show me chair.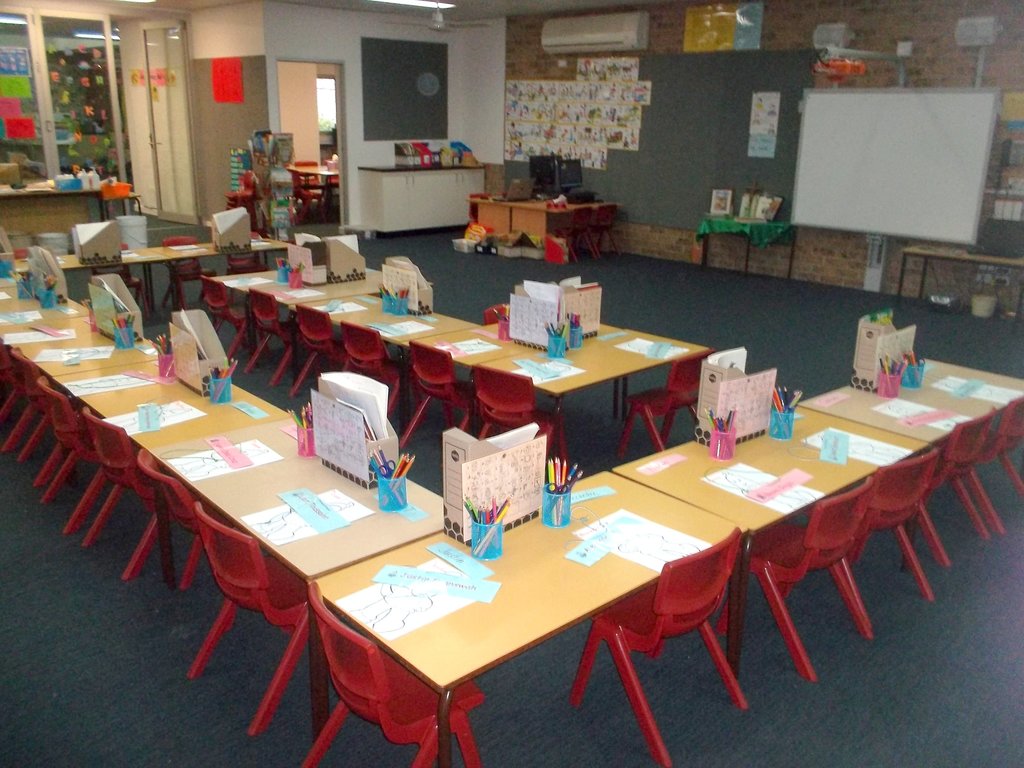
chair is here: bbox(569, 520, 751, 767).
